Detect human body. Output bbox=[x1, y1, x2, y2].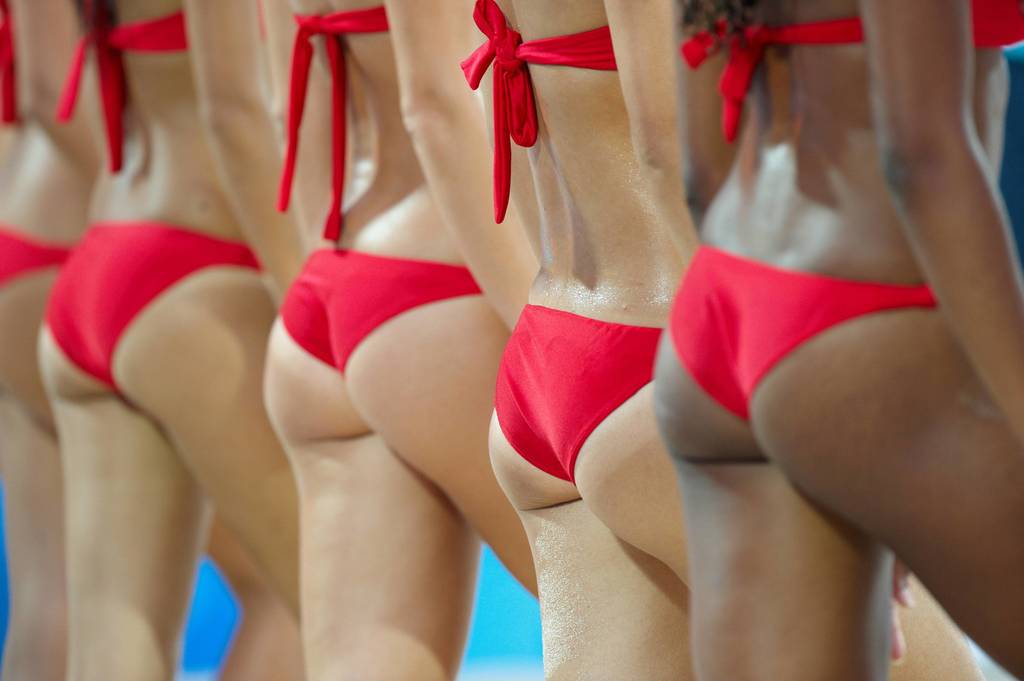
bbox=[250, 0, 543, 680].
